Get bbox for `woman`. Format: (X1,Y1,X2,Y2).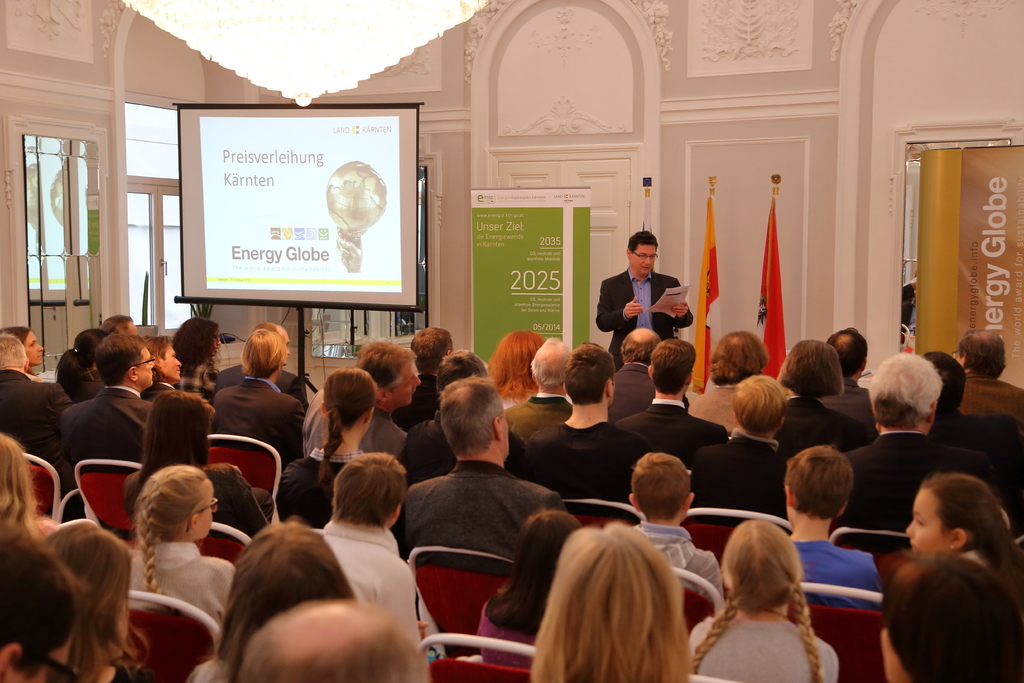
(209,327,311,465).
